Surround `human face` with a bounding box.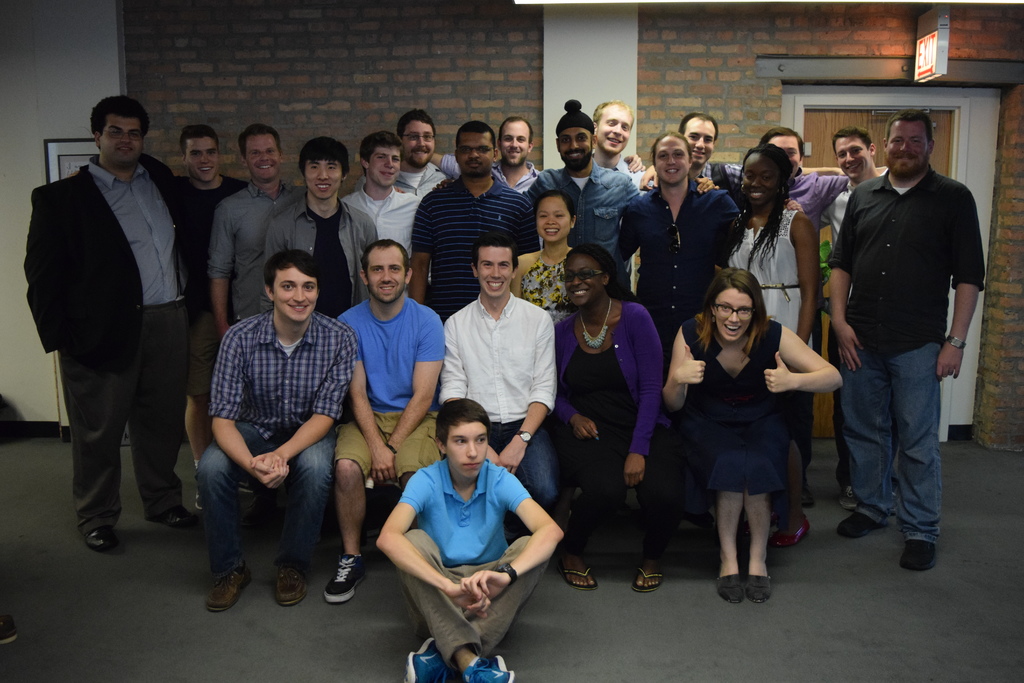
<bbox>273, 266, 319, 321</bbox>.
